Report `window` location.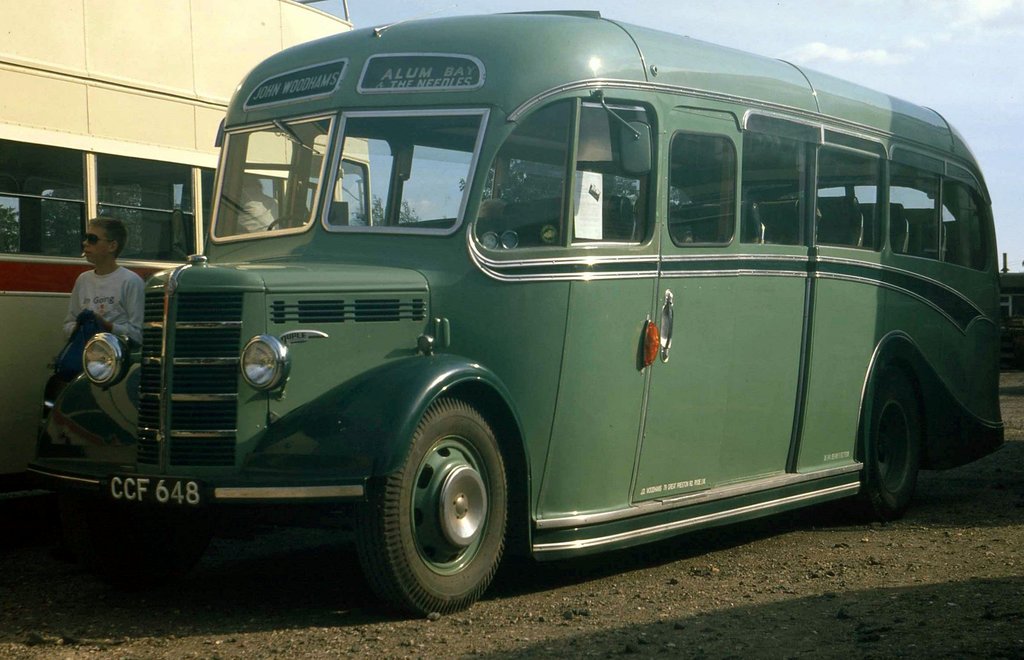
Report: x1=951, y1=183, x2=1001, y2=267.
